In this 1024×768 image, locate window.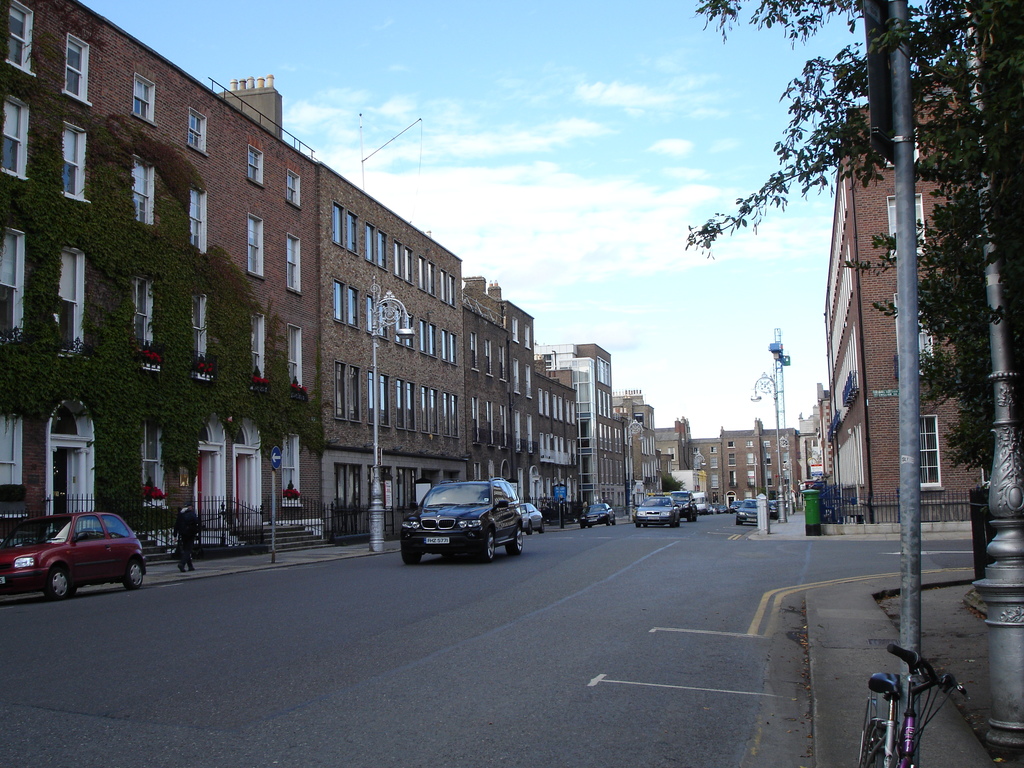
Bounding box: Rect(526, 413, 536, 454).
